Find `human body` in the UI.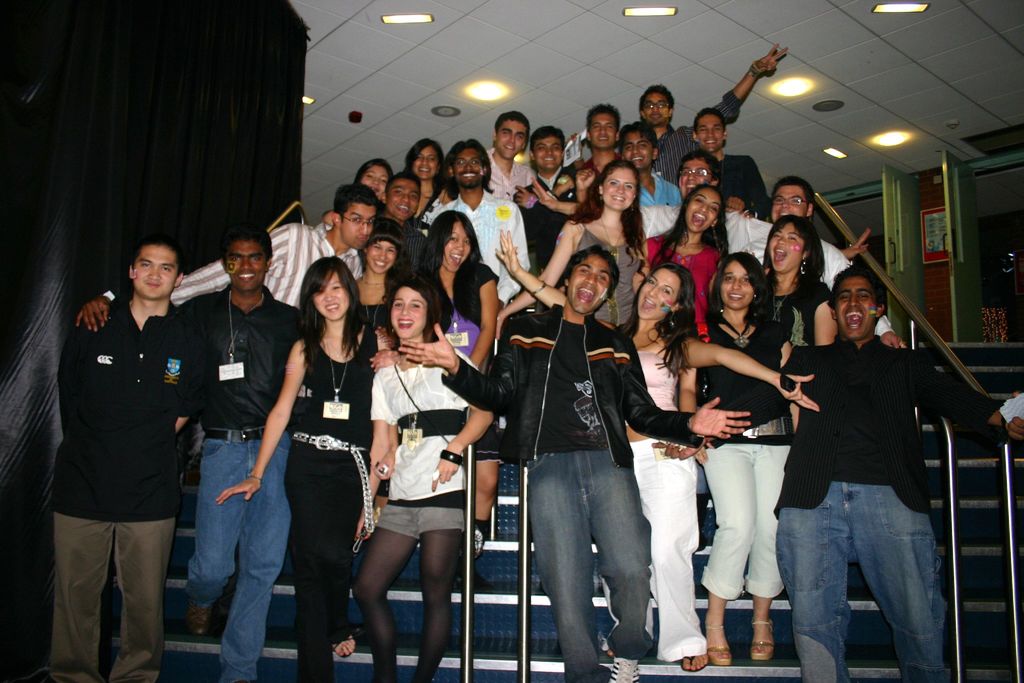
UI element at bbox=[582, 92, 621, 176].
